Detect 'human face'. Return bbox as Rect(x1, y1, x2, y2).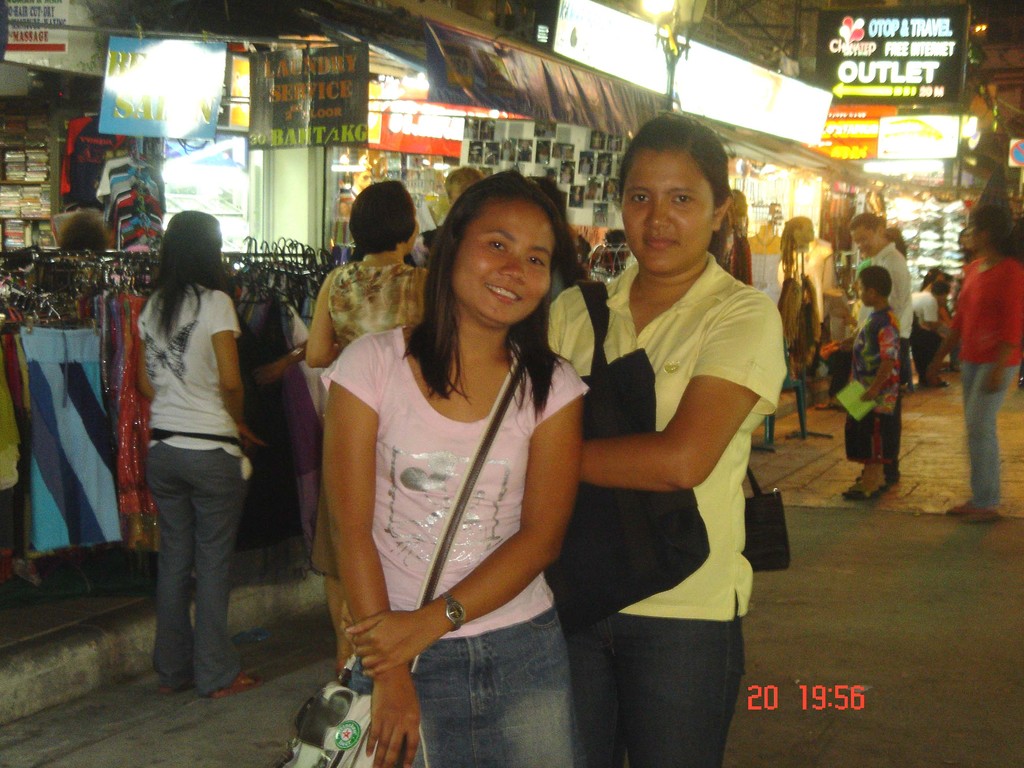
Rect(619, 150, 718, 276).
